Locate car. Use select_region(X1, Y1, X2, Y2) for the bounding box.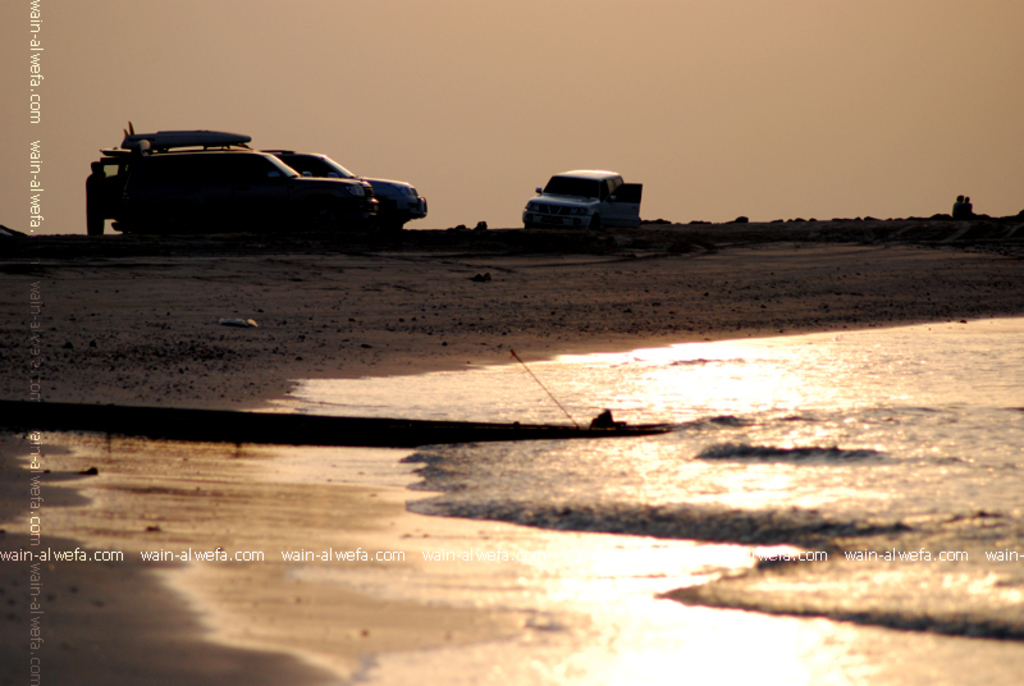
select_region(99, 119, 378, 238).
